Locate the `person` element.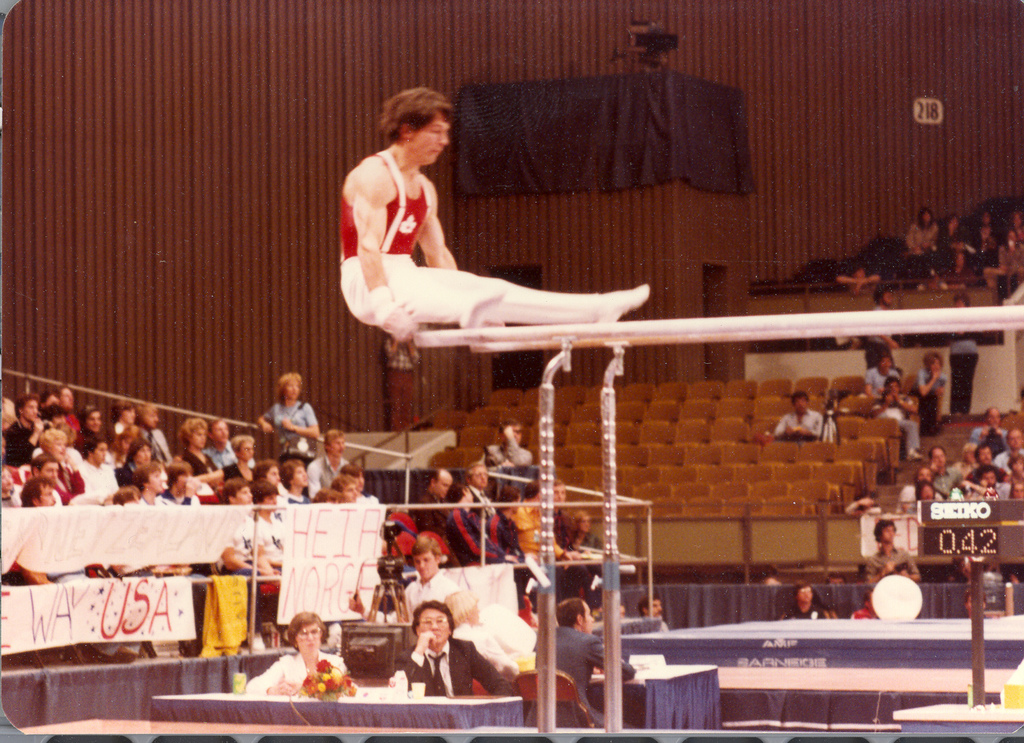
Element bbox: (x1=641, y1=592, x2=671, y2=628).
